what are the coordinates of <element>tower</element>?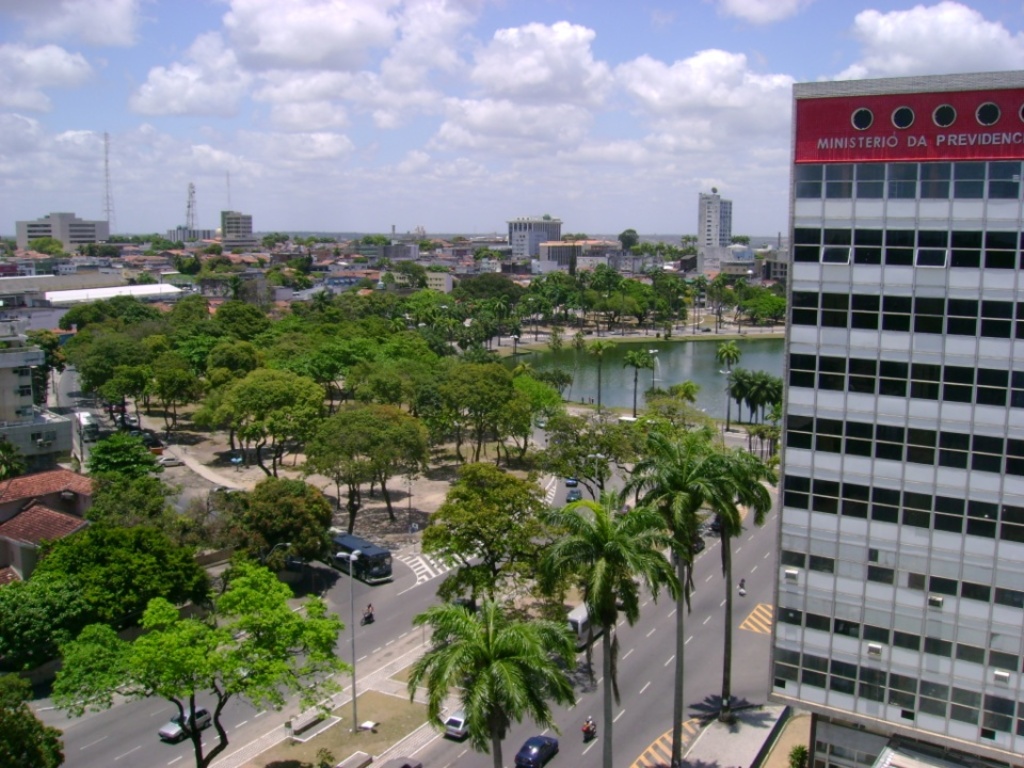
{"left": 224, "top": 212, "right": 262, "bottom": 249}.
